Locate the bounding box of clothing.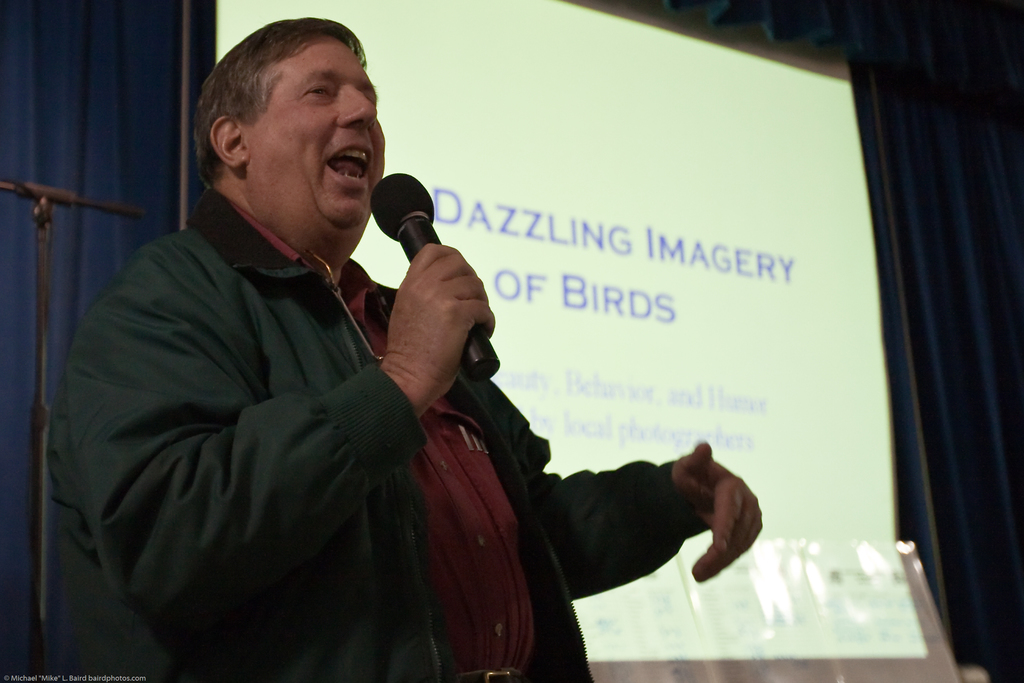
Bounding box: [35, 128, 669, 682].
